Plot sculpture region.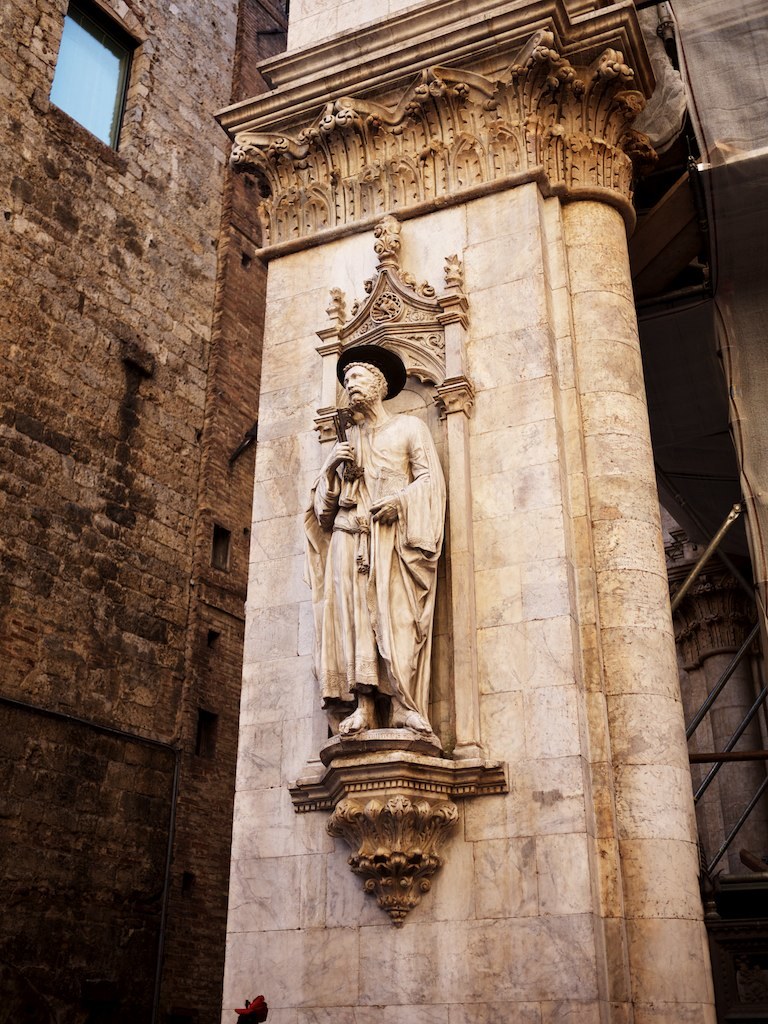
Plotted at <box>308,346,457,774</box>.
